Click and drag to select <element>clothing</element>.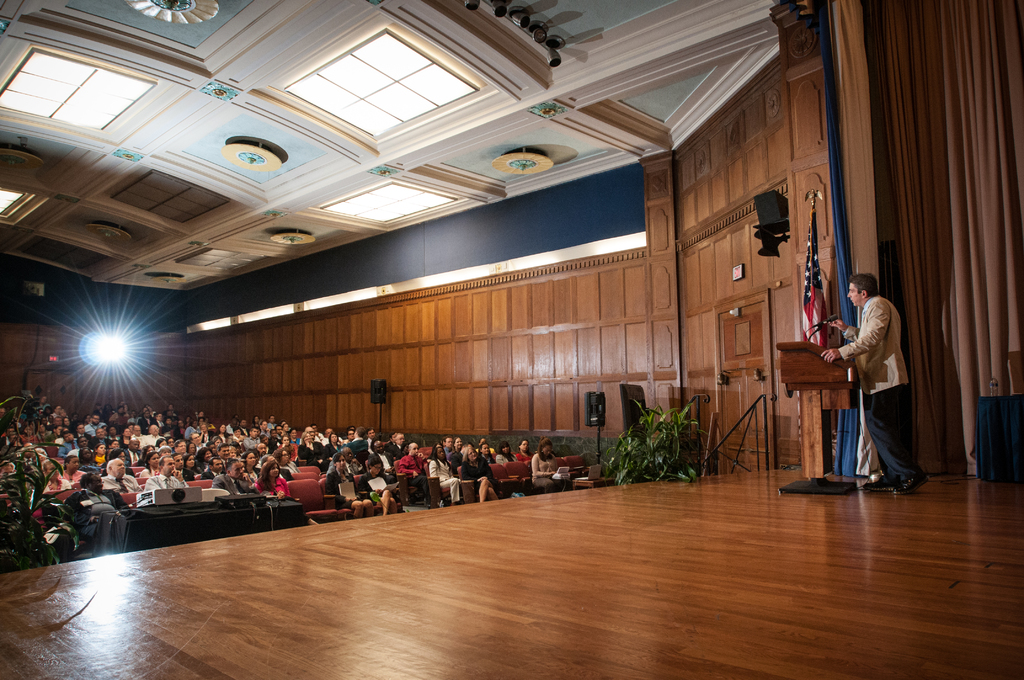
Selection: box=[0, 404, 577, 522].
